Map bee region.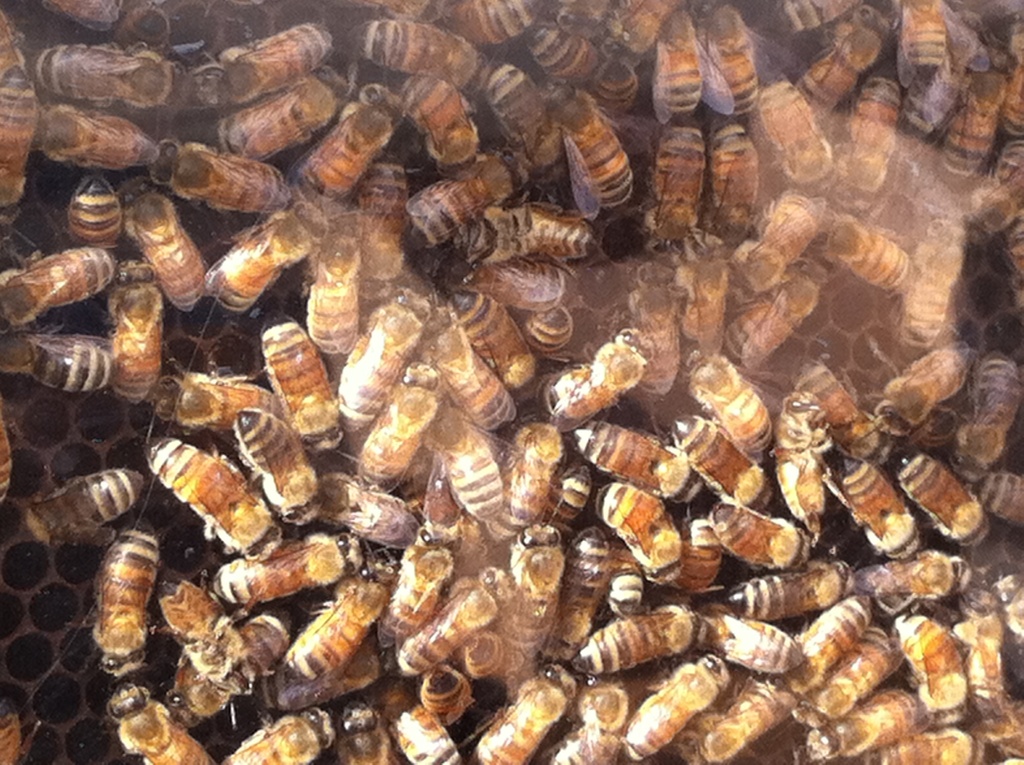
Mapped to (102,248,163,405).
